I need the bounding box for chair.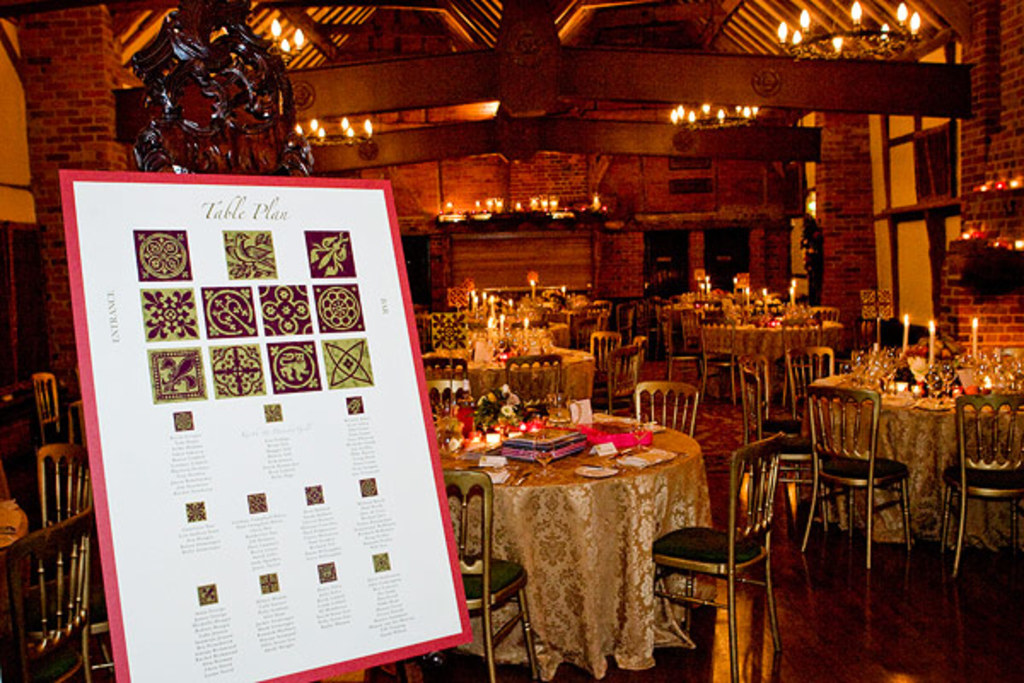
Here it is: {"left": 29, "top": 371, "right": 61, "bottom": 435}.
